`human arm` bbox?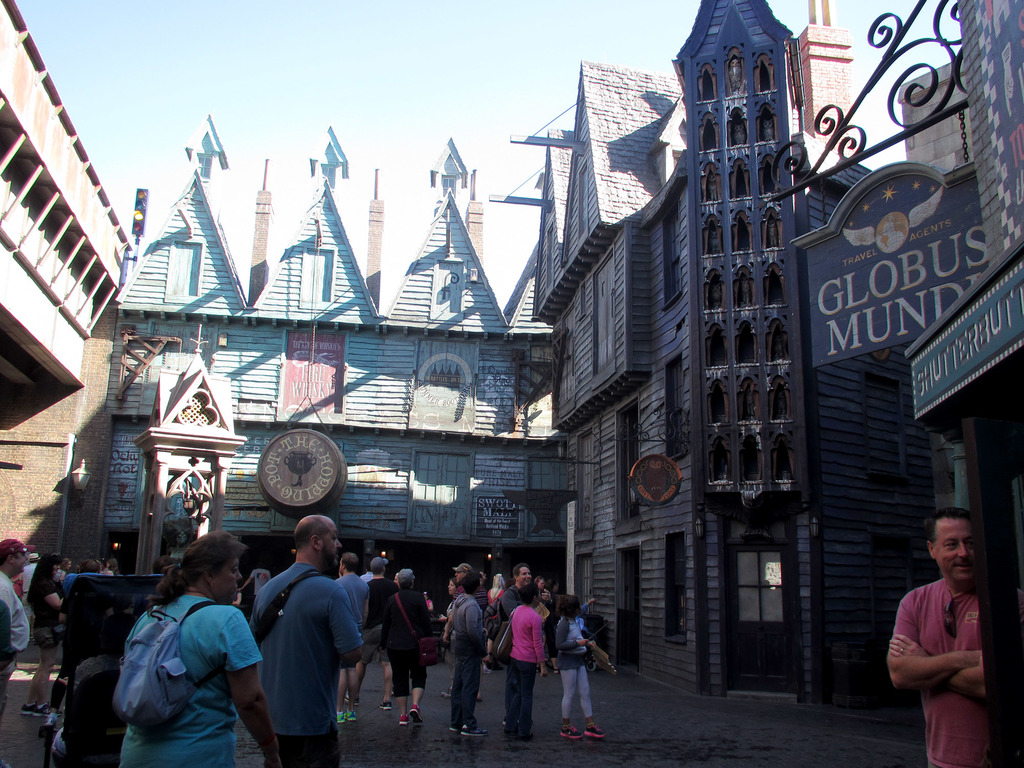
<bbox>527, 613, 550, 678</bbox>
